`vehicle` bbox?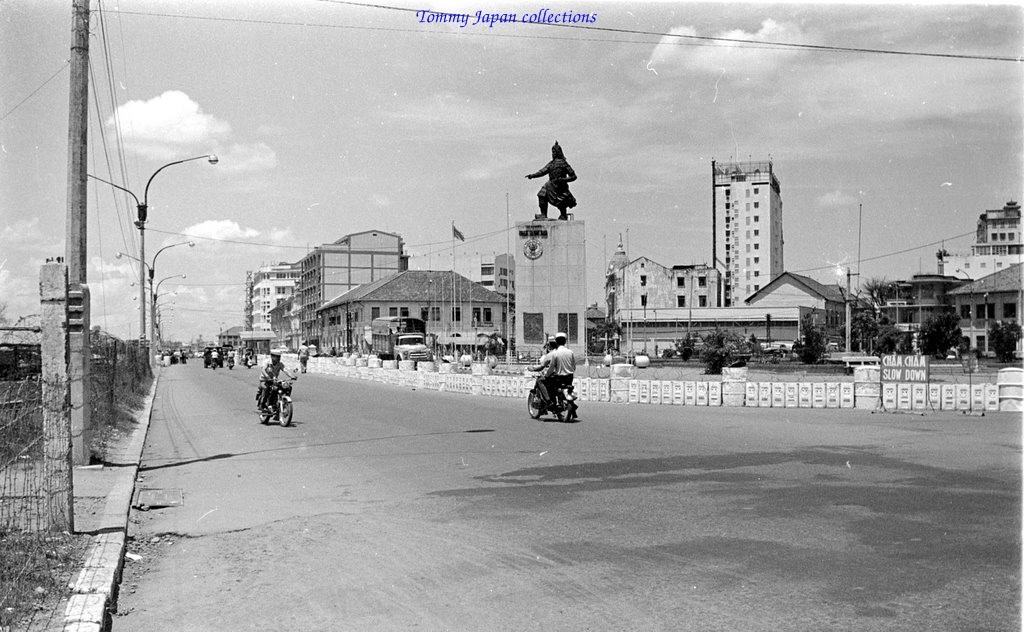
left=225, top=353, right=239, bottom=368
